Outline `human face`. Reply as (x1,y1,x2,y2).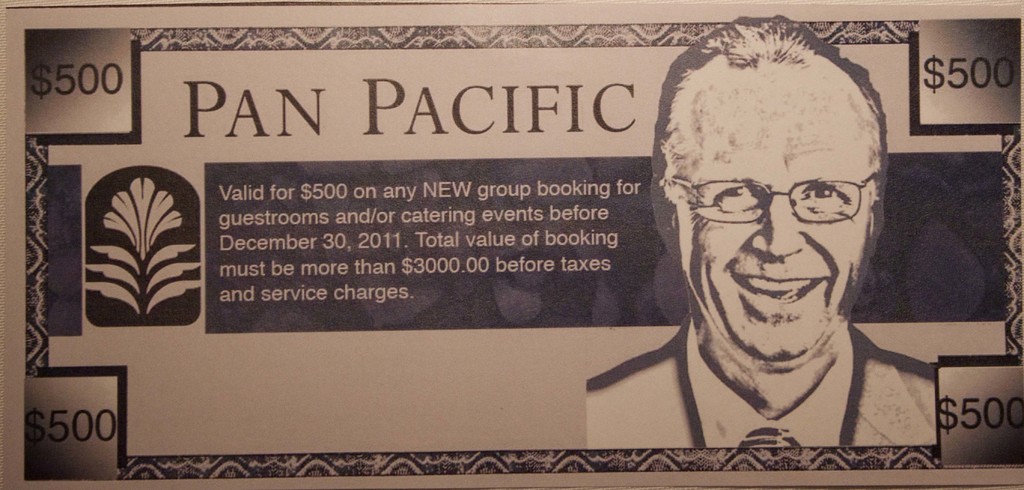
(669,72,873,363).
